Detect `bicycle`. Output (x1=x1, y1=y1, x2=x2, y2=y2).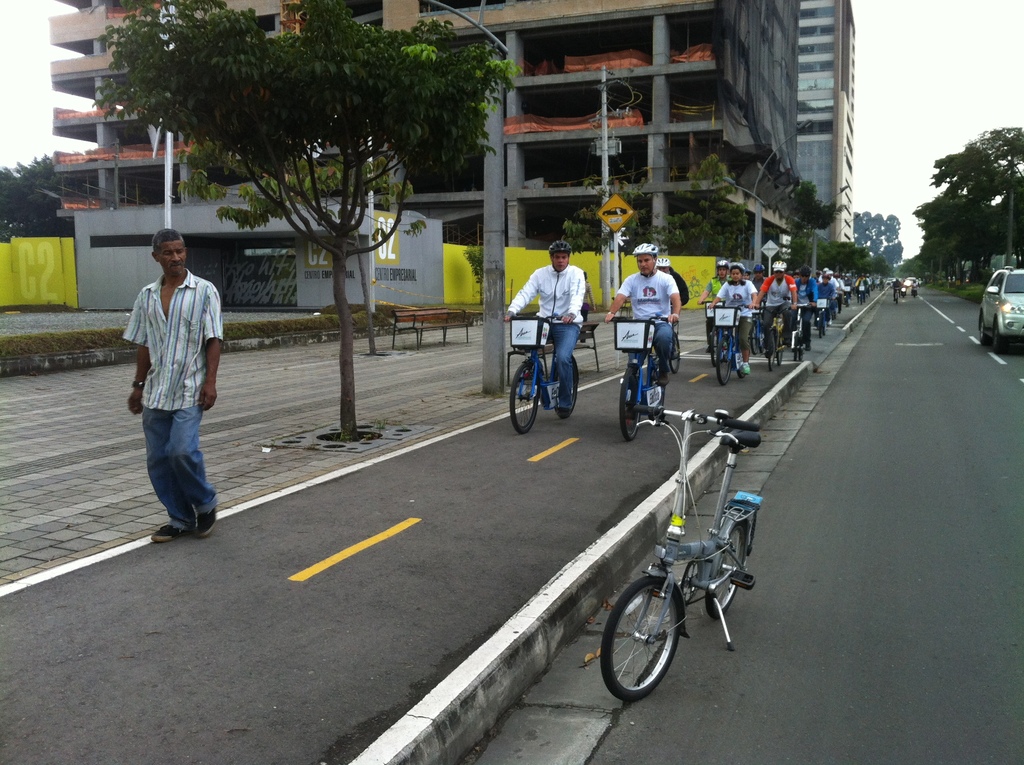
(x1=607, y1=314, x2=677, y2=439).
